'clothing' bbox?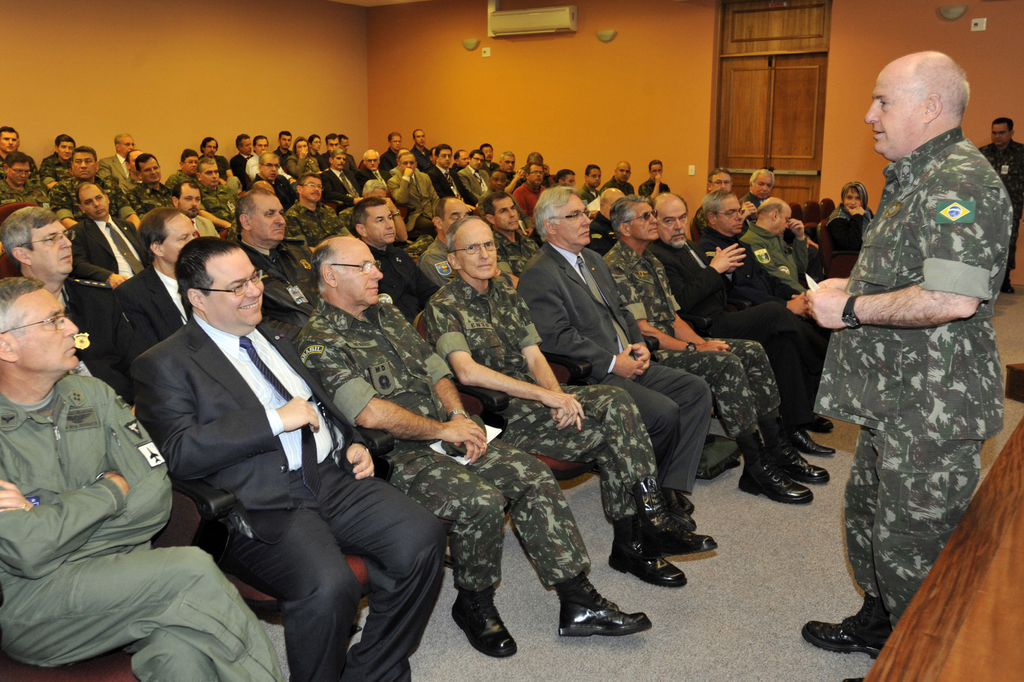
{"x1": 819, "y1": 206, "x2": 885, "y2": 251}
